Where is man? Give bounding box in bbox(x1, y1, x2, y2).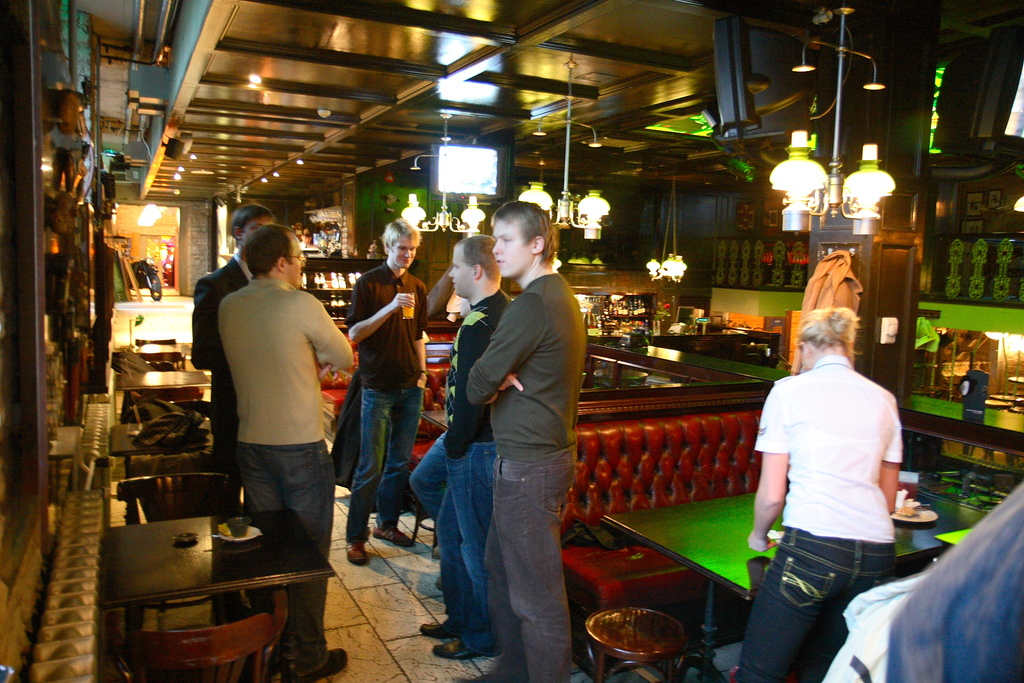
bbox(419, 234, 502, 654).
